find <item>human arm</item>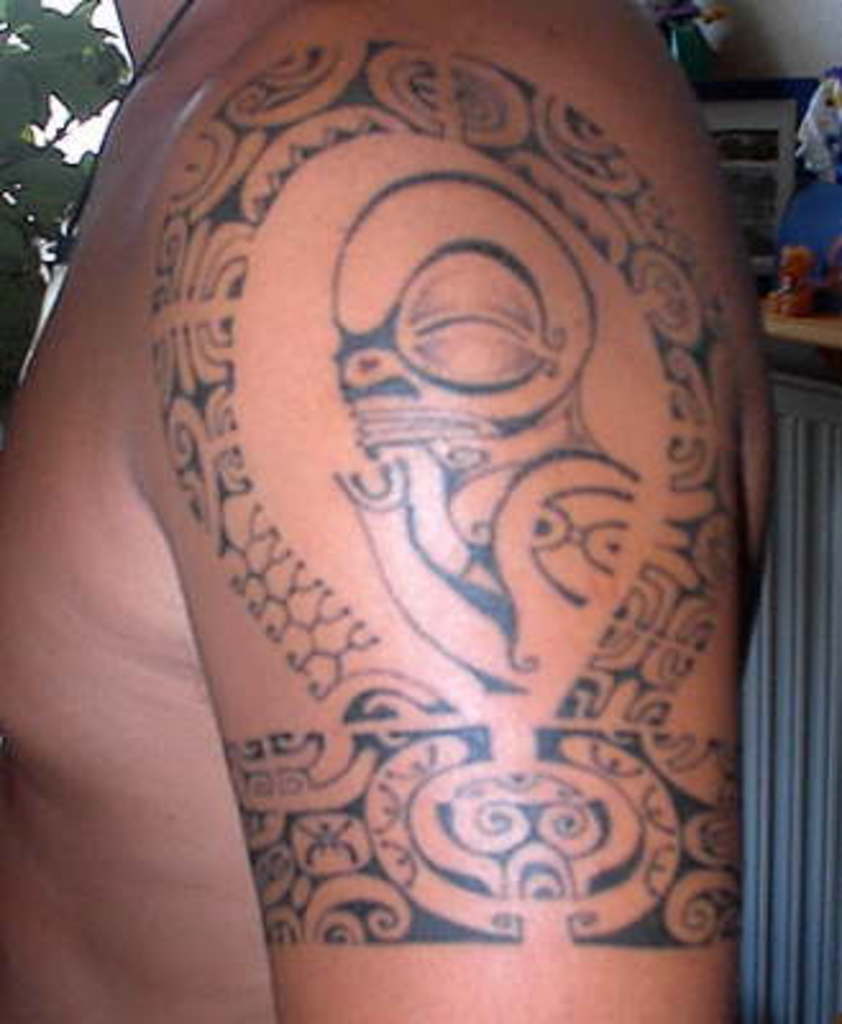
210 72 745 1021
